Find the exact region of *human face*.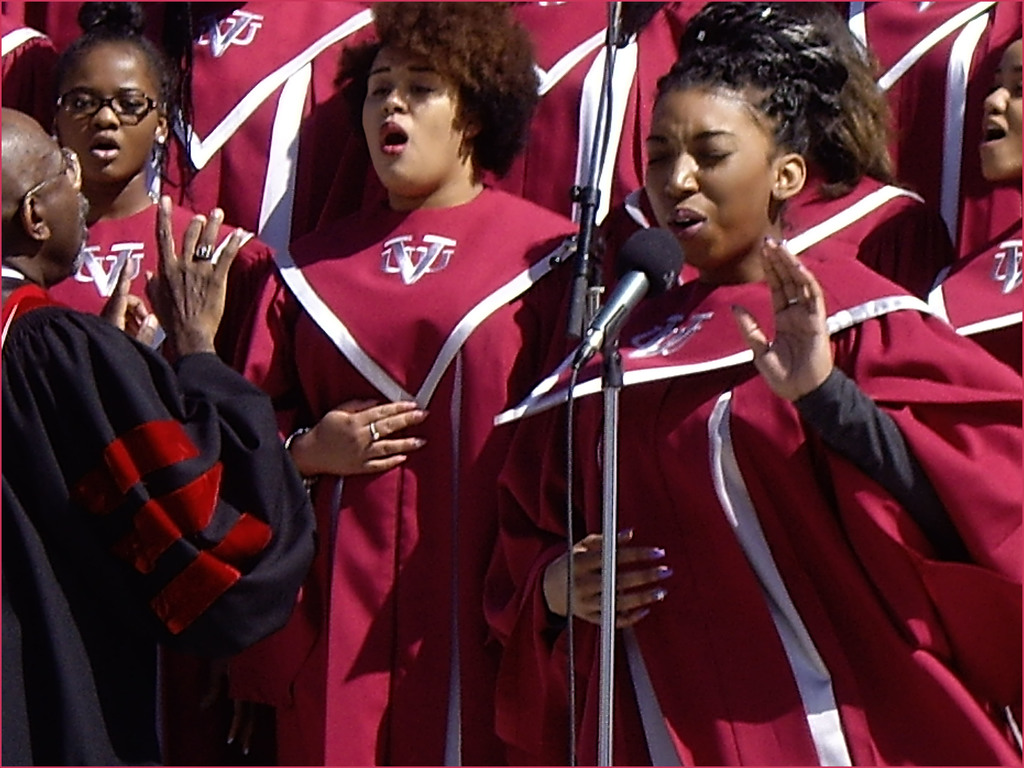
Exact region: pyautogui.locateOnScreen(41, 145, 90, 274).
